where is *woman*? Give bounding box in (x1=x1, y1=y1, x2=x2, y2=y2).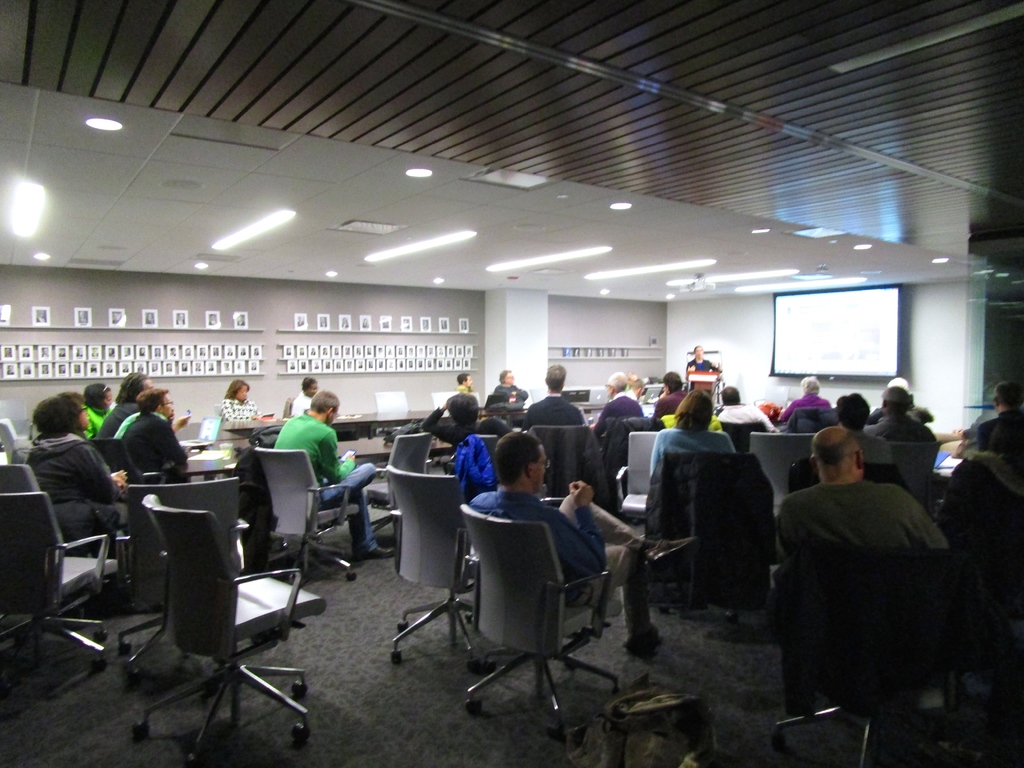
(x1=291, y1=376, x2=318, y2=417).
